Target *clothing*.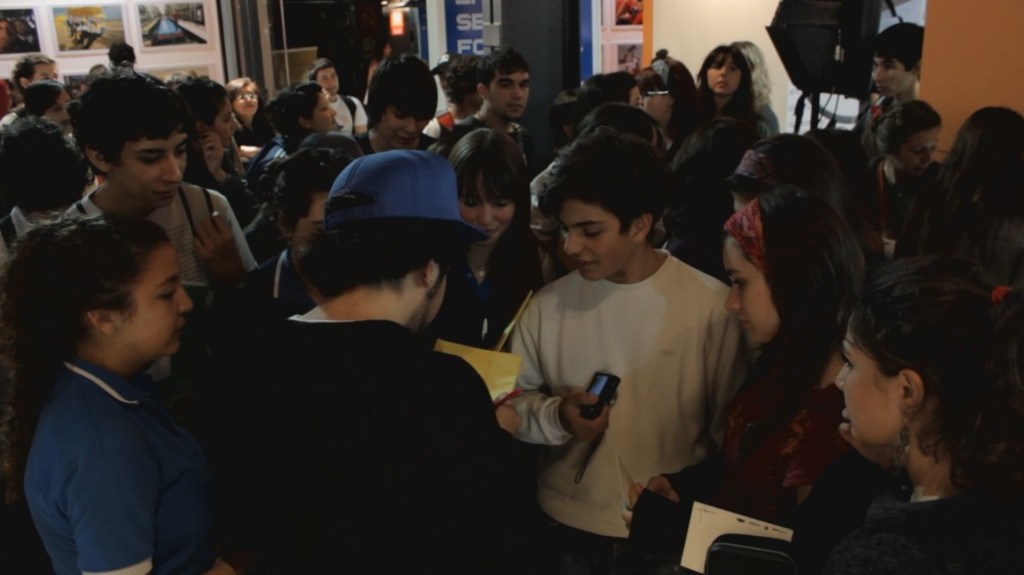
Target region: bbox=[30, 342, 229, 574].
